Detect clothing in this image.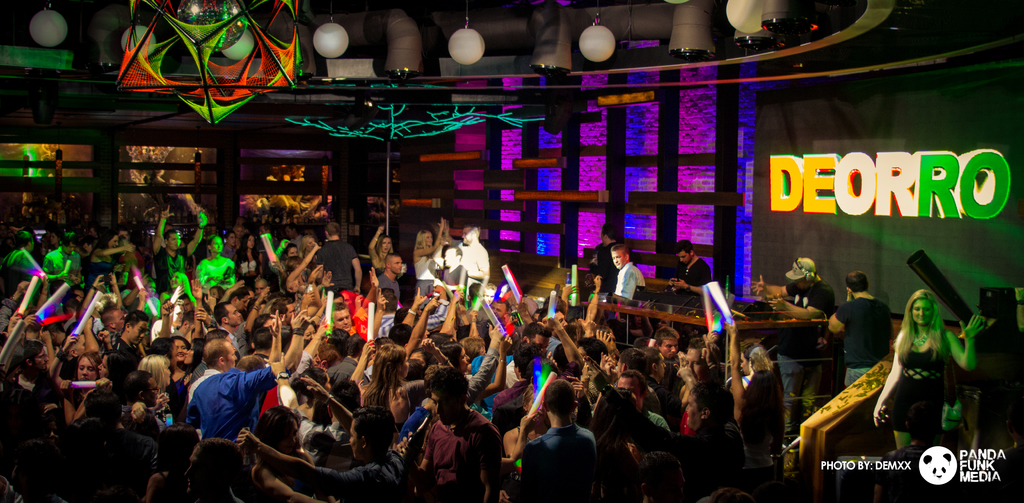
Detection: <box>677,253,719,293</box>.
